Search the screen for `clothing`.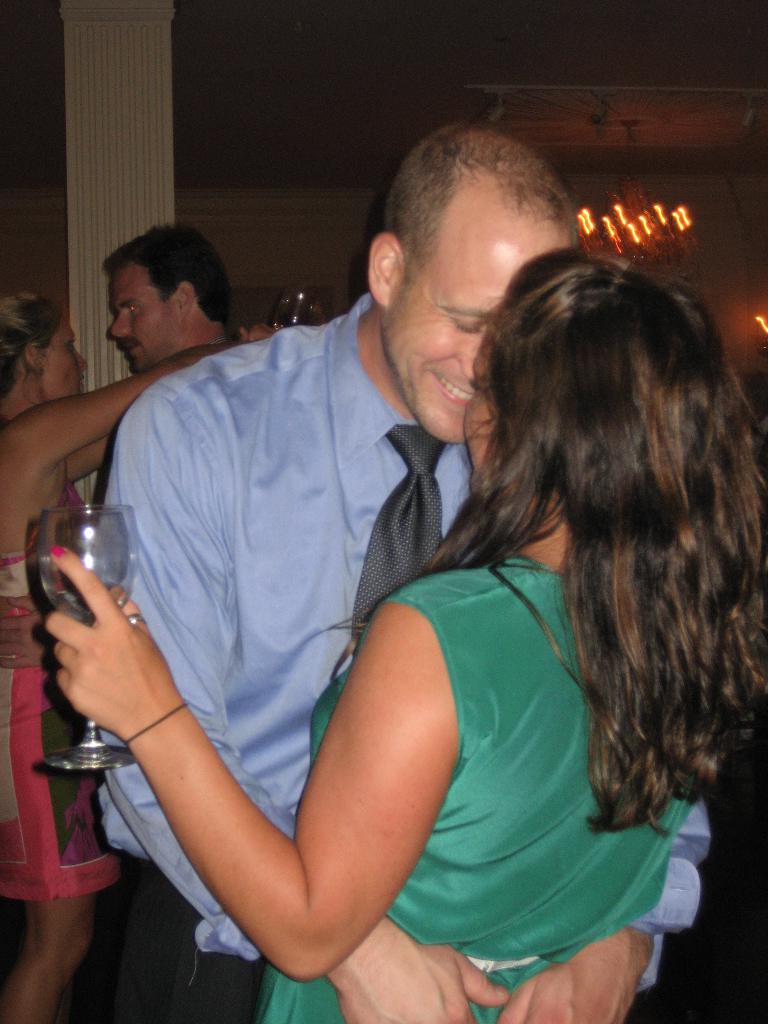
Found at (66, 292, 702, 1023).
